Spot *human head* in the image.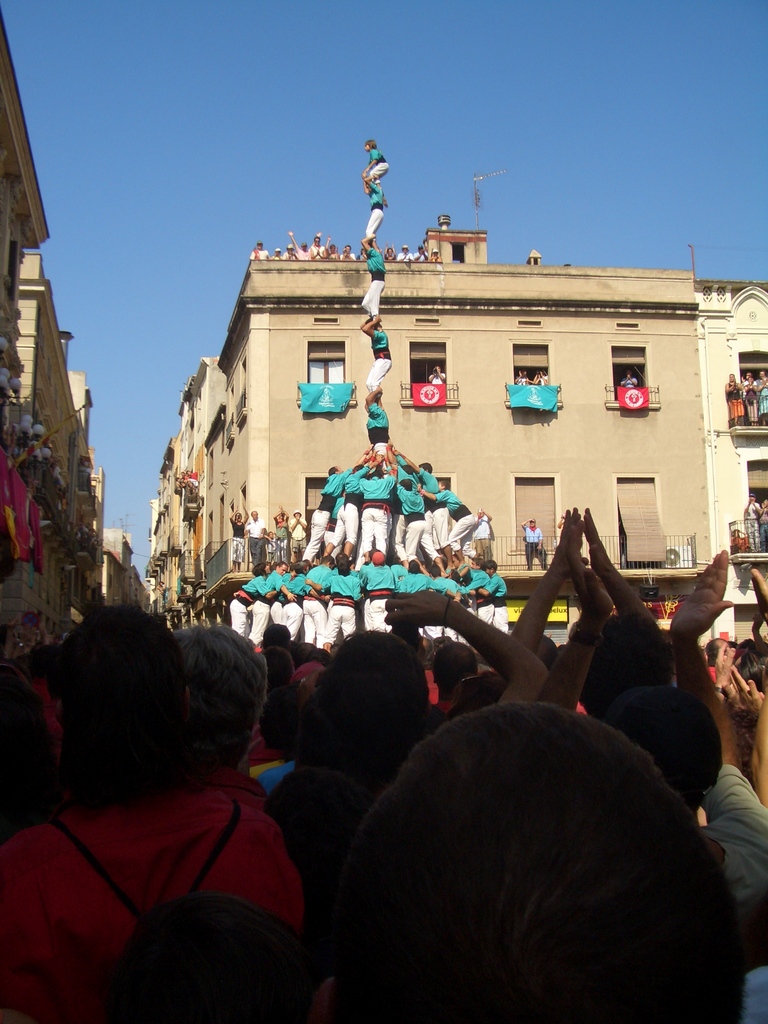
*human head* found at Rect(315, 623, 426, 749).
